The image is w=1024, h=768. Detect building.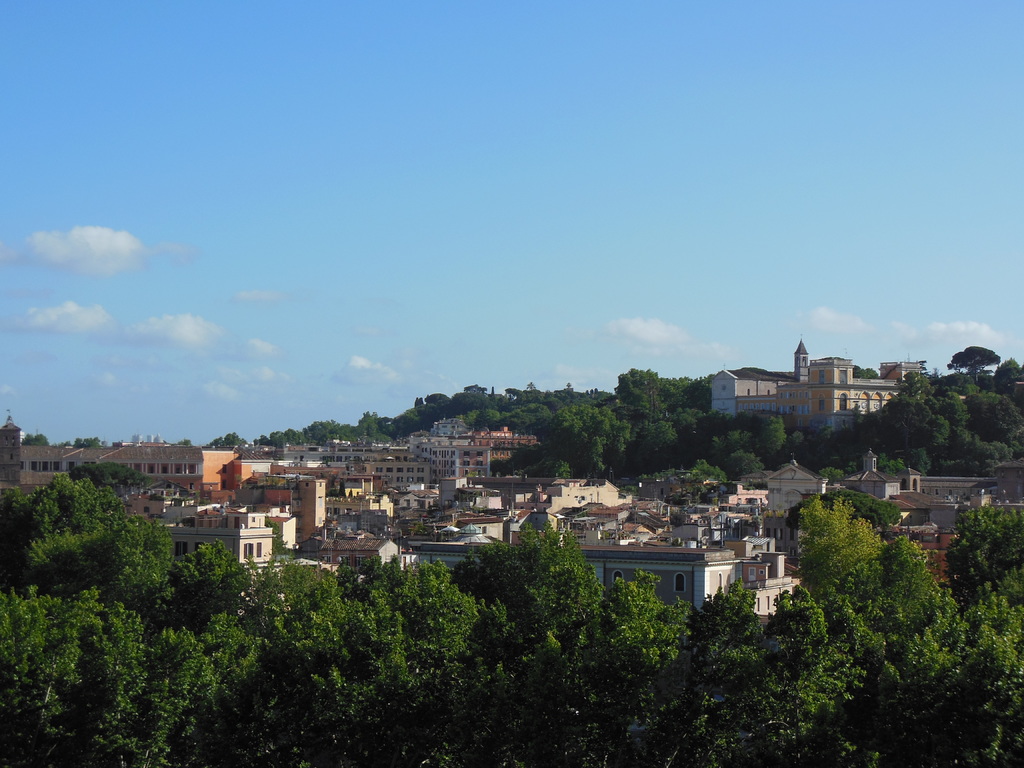
Detection: pyautogui.locateOnScreen(348, 459, 433, 493).
